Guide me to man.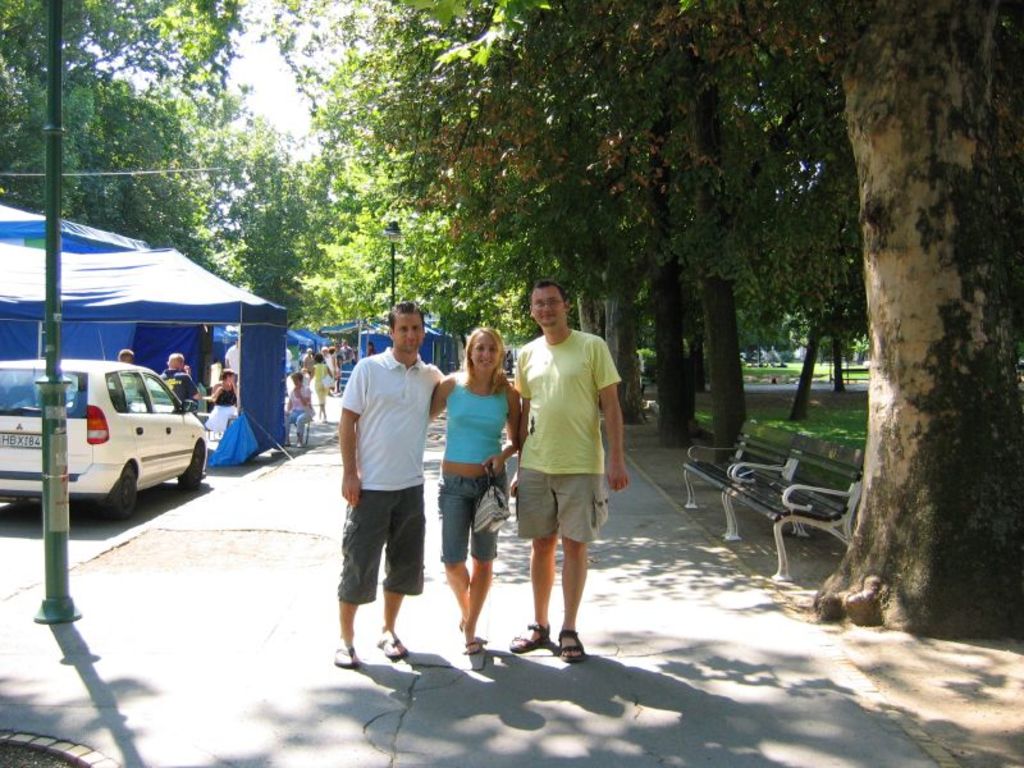
Guidance: crop(169, 349, 187, 374).
